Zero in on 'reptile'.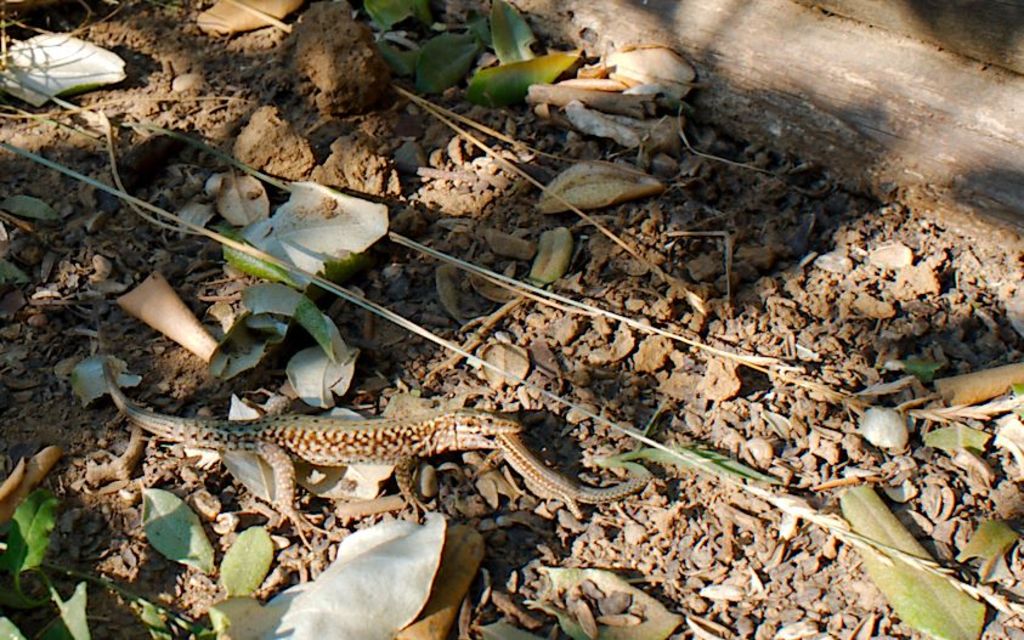
Zeroed in: [left=85, top=300, right=525, bottom=555].
